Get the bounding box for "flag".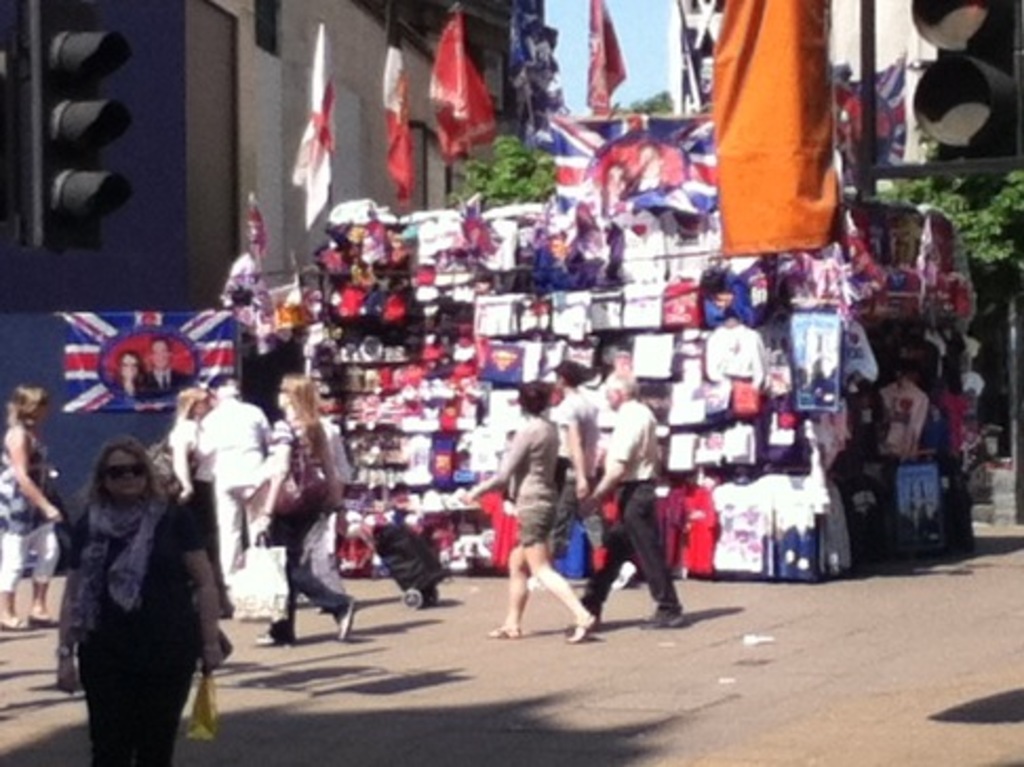
274:57:339:209.
